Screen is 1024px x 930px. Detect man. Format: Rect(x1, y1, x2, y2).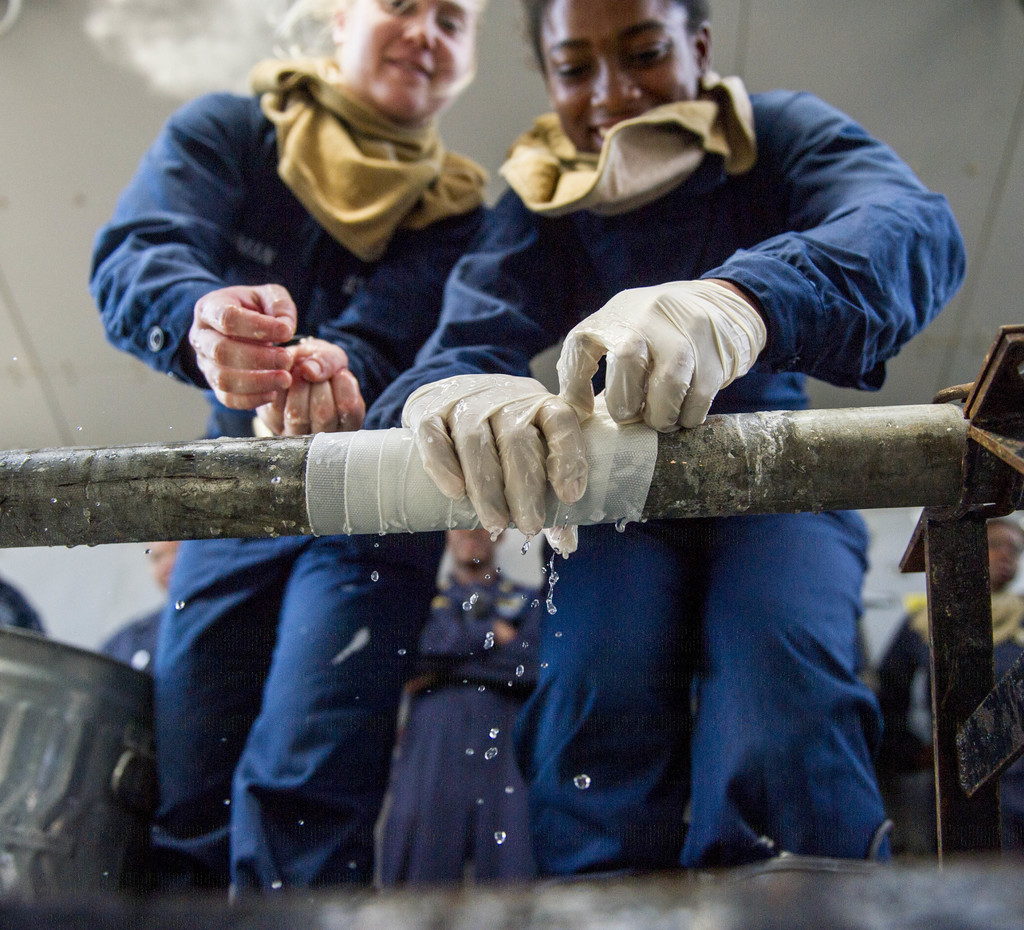
Rect(415, 123, 955, 858).
